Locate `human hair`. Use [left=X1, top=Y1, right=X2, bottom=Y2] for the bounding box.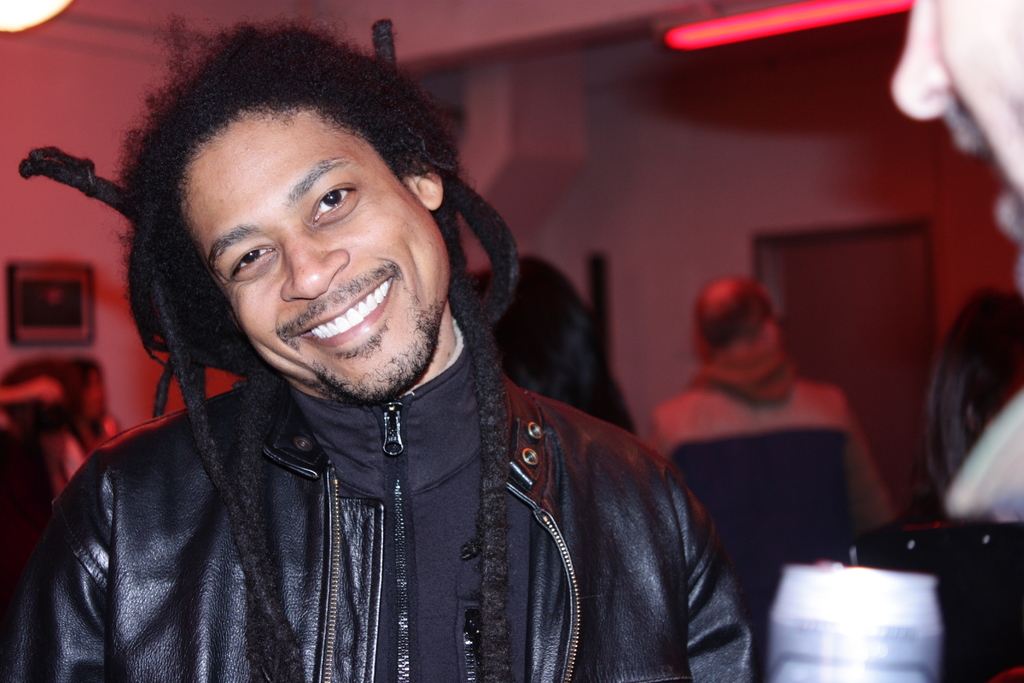
[left=900, top=289, right=1023, bottom=518].
